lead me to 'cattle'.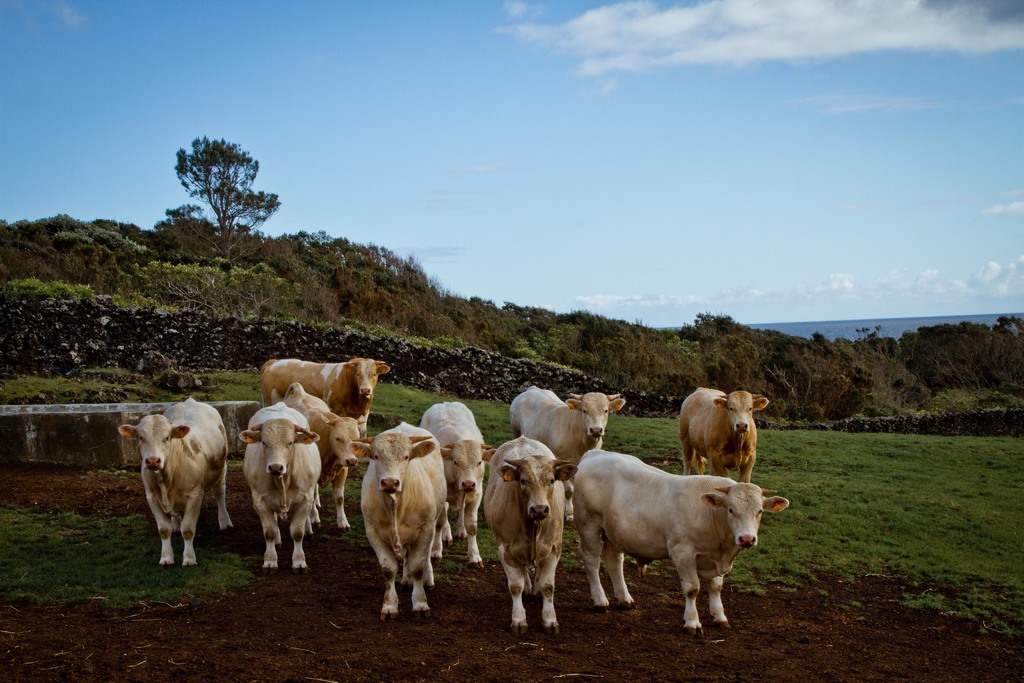
Lead to x1=674, y1=384, x2=766, y2=486.
